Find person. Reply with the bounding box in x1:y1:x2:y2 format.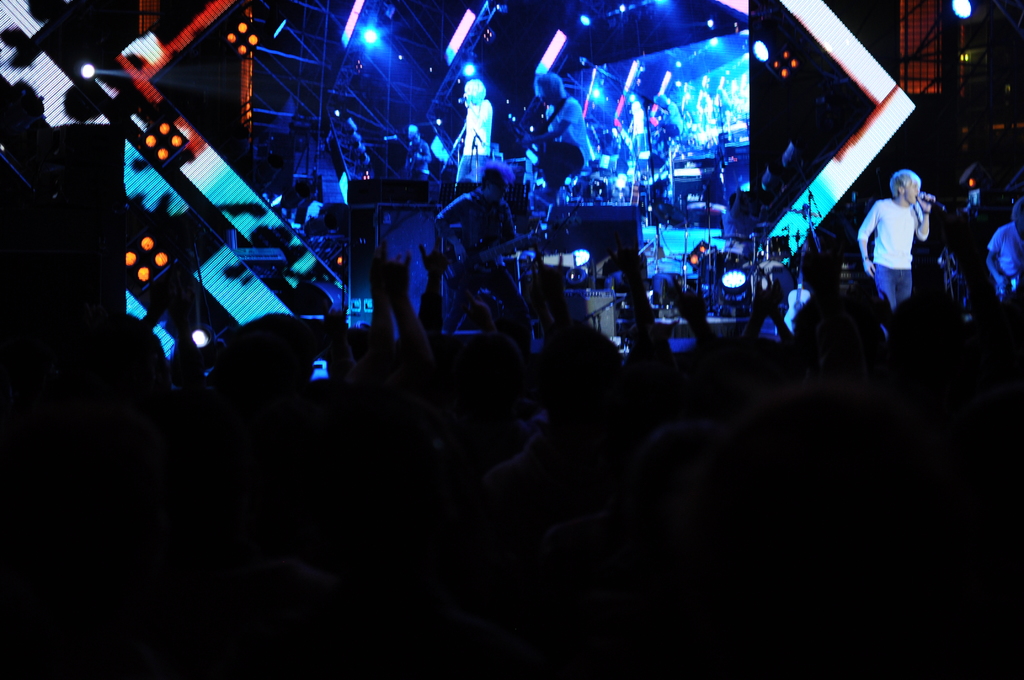
521:69:593:182.
